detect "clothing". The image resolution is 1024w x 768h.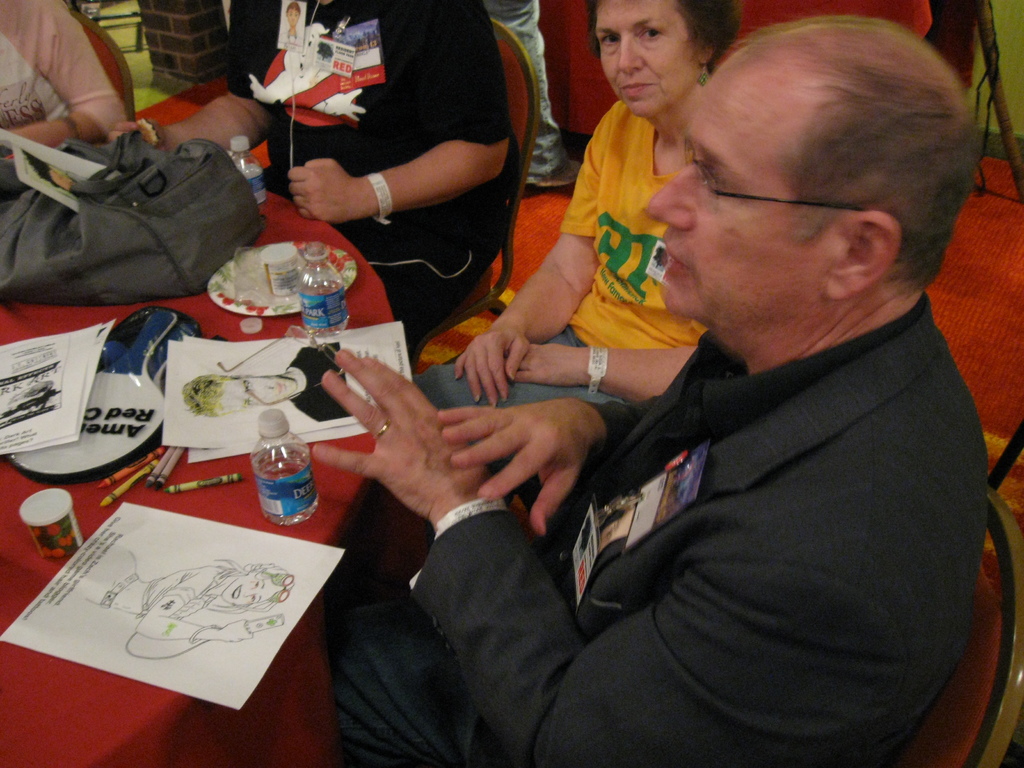
(227, 0, 522, 355).
